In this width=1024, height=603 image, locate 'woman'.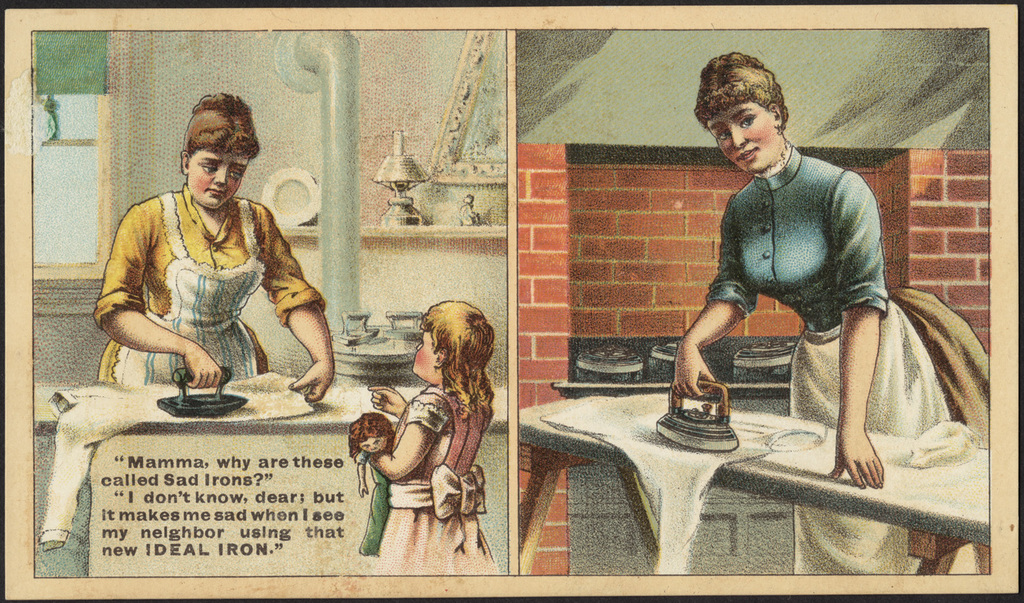
Bounding box: [x1=94, y1=90, x2=336, y2=403].
